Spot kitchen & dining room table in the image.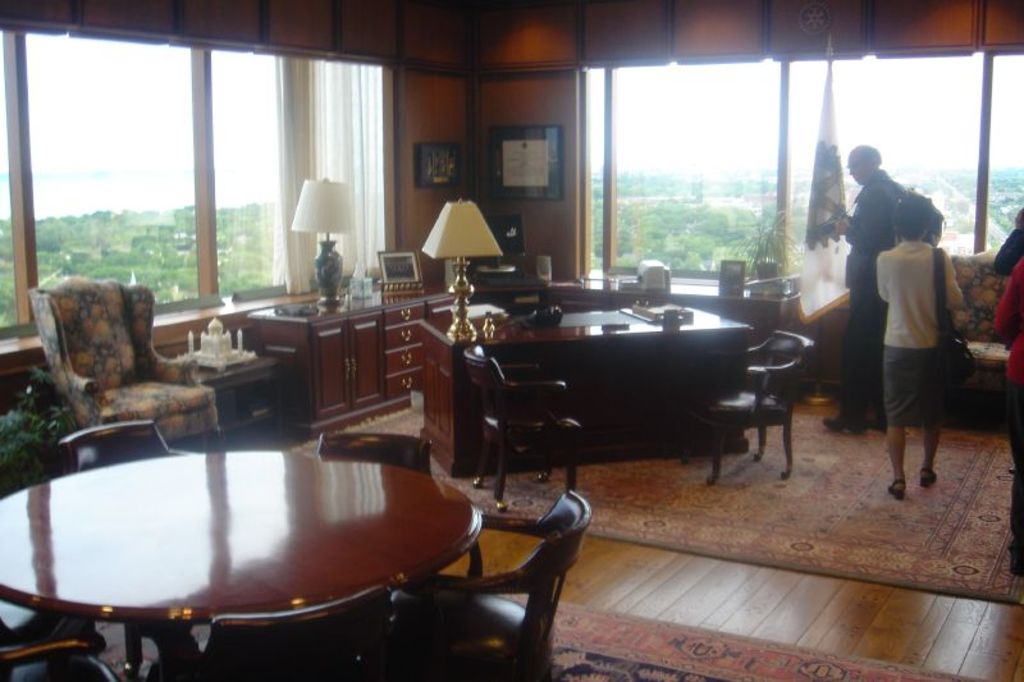
kitchen & dining room table found at box=[0, 449, 485, 681].
